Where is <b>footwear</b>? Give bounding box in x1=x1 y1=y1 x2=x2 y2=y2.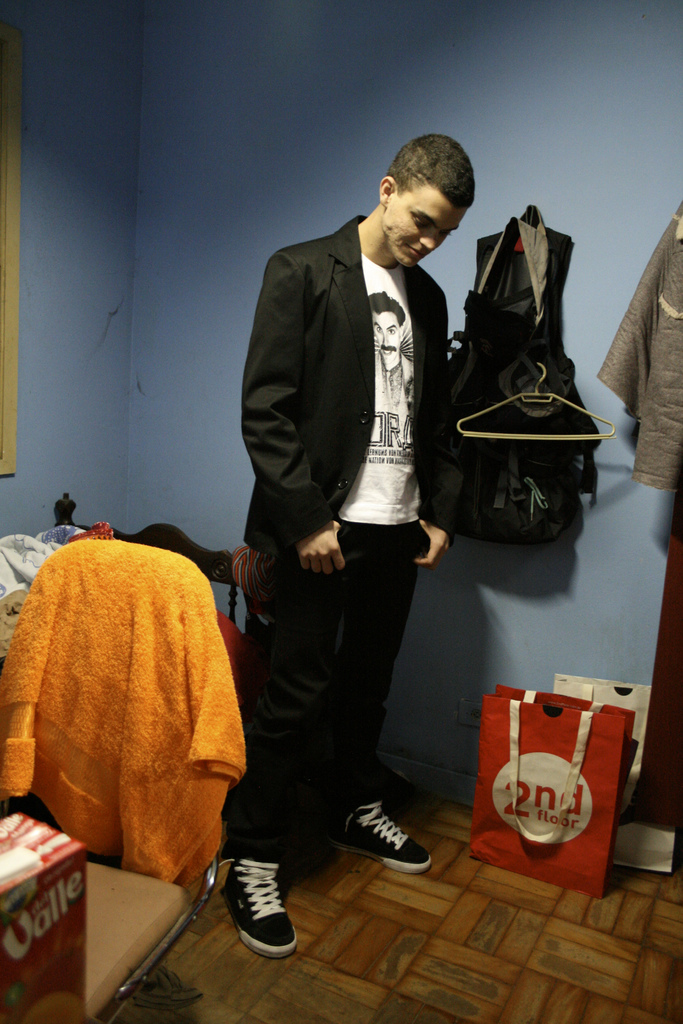
x1=213 y1=860 x2=299 y2=961.
